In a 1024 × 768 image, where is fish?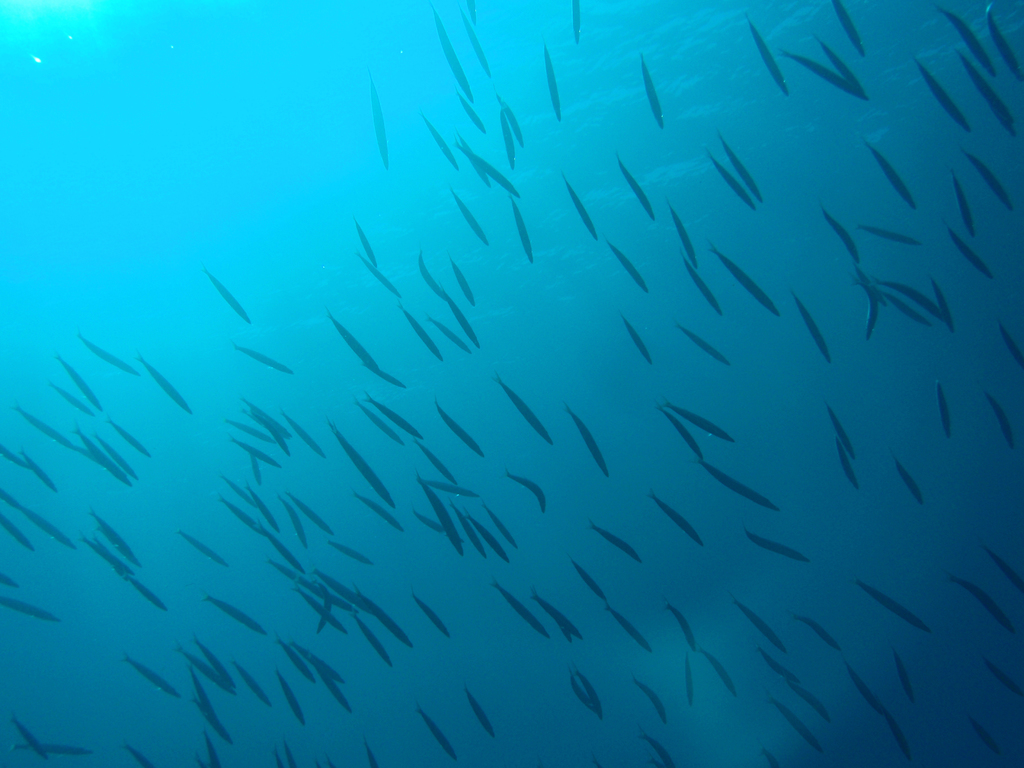
detection(412, 590, 452, 641).
